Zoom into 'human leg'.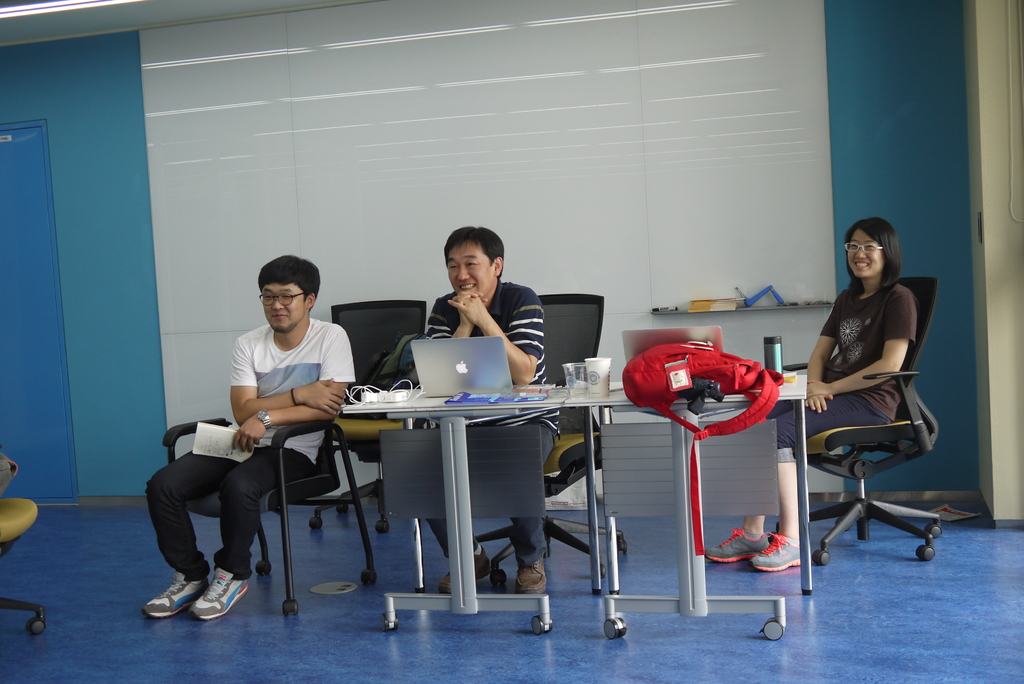
Zoom target: [421,523,486,589].
